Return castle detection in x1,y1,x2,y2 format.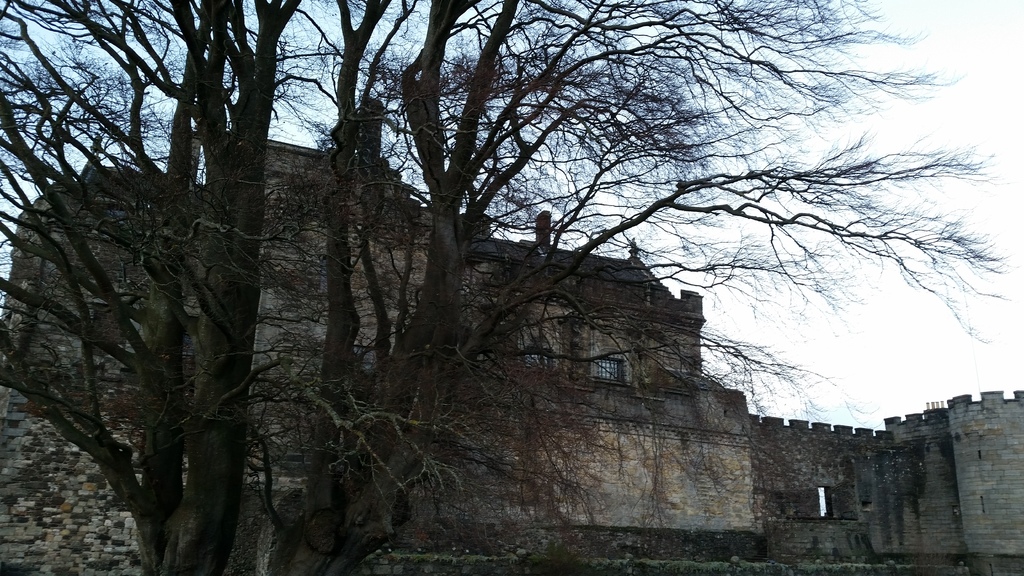
0,136,1023,575.
